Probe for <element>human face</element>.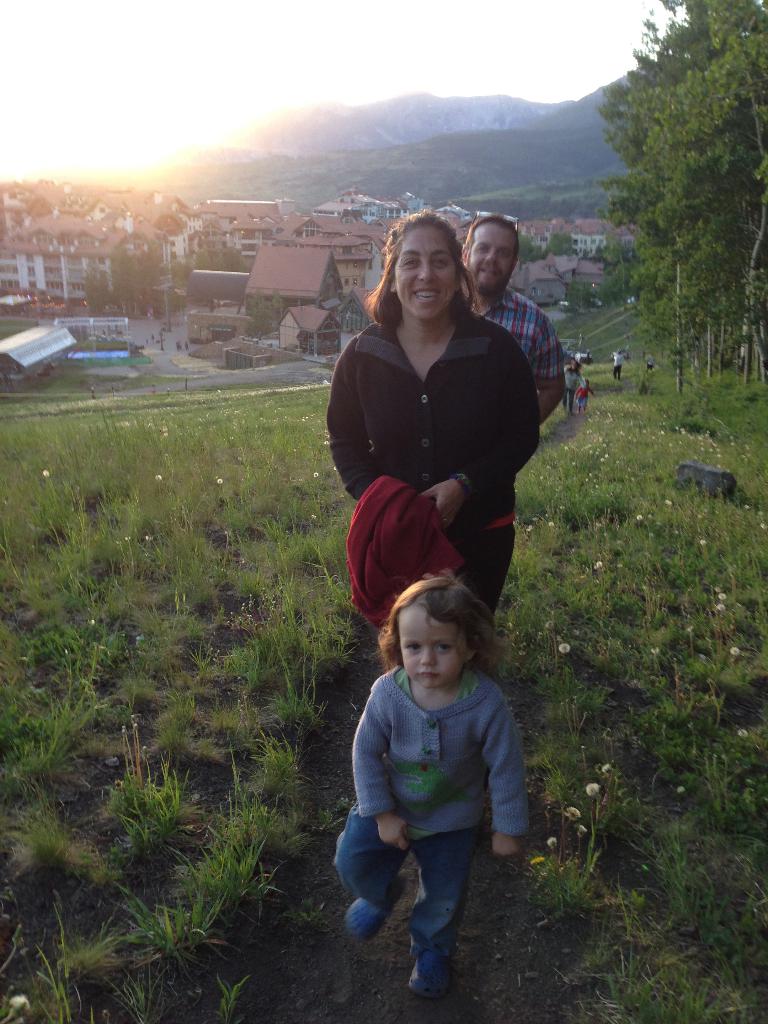
Probe result: (461, 214, 519, 290).
